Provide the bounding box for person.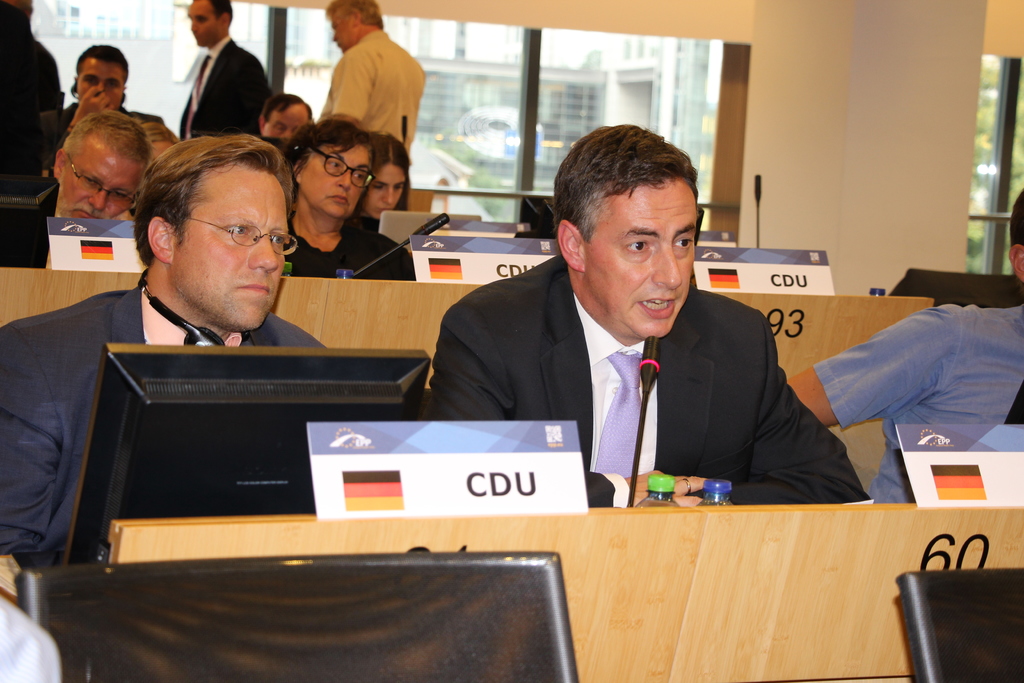
<region>287, 120, 417, 283</region>.
